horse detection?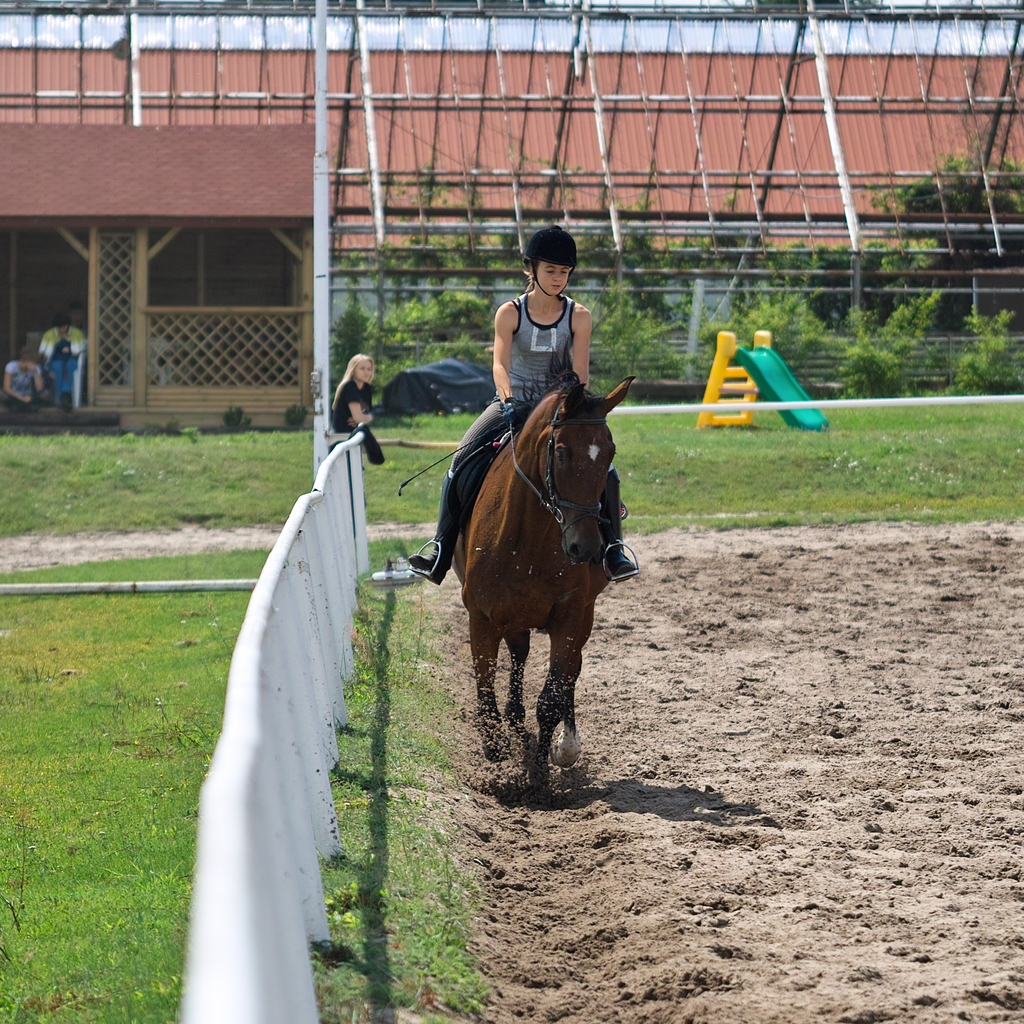
[445, 372, 637, 787]
